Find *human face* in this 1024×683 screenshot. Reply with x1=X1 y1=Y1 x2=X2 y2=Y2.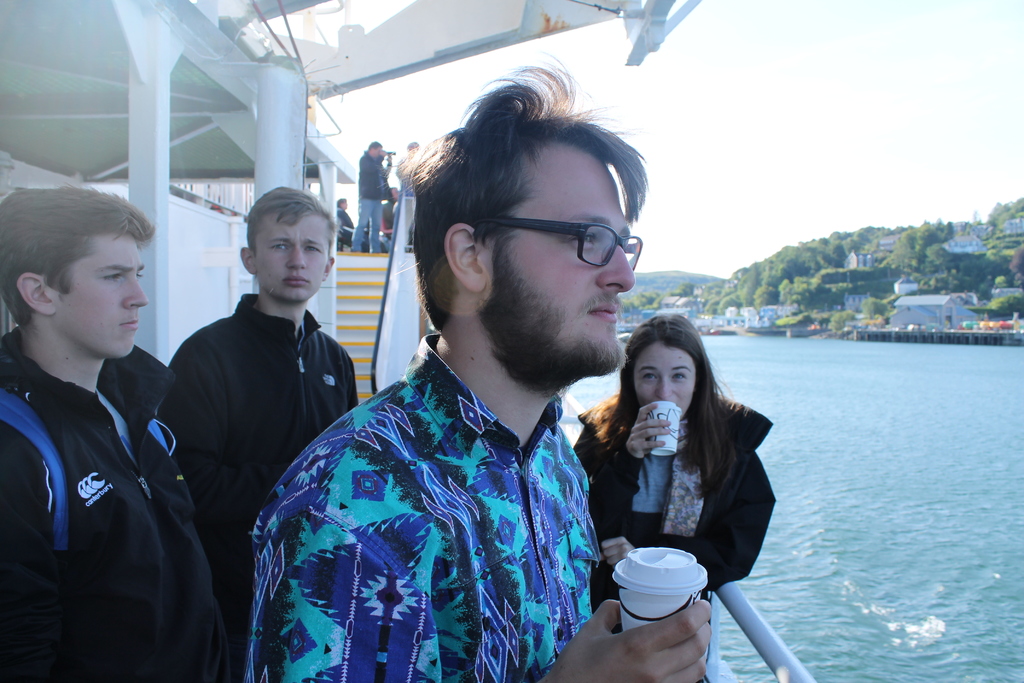
x1=254 y1=208 x2=333 y2=302.
